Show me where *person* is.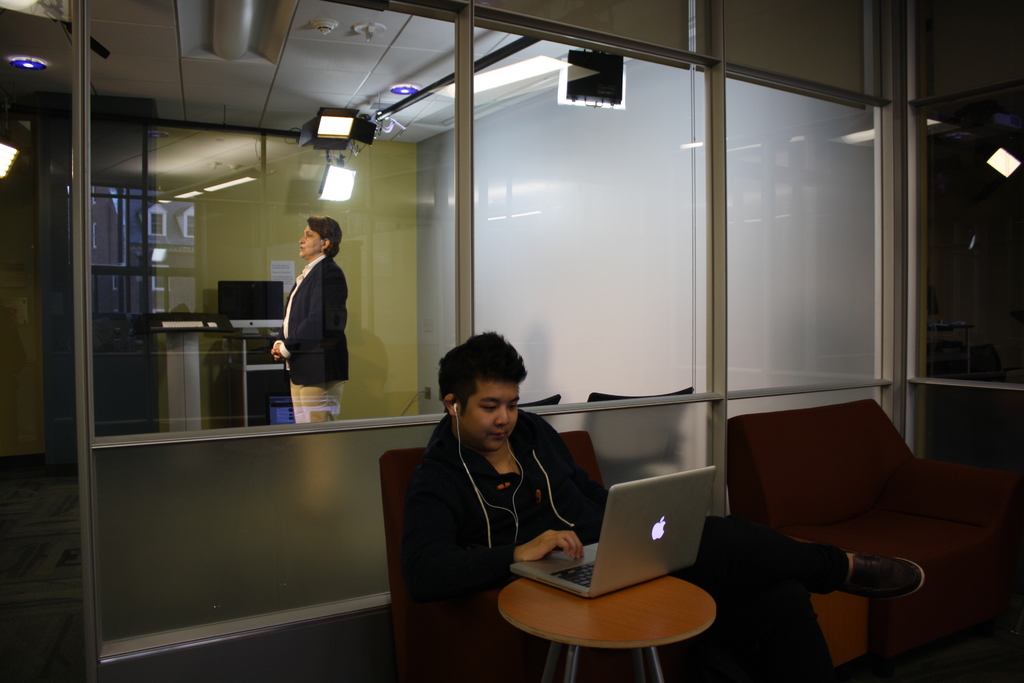
*person* is at [266, 208, 343, 431].
